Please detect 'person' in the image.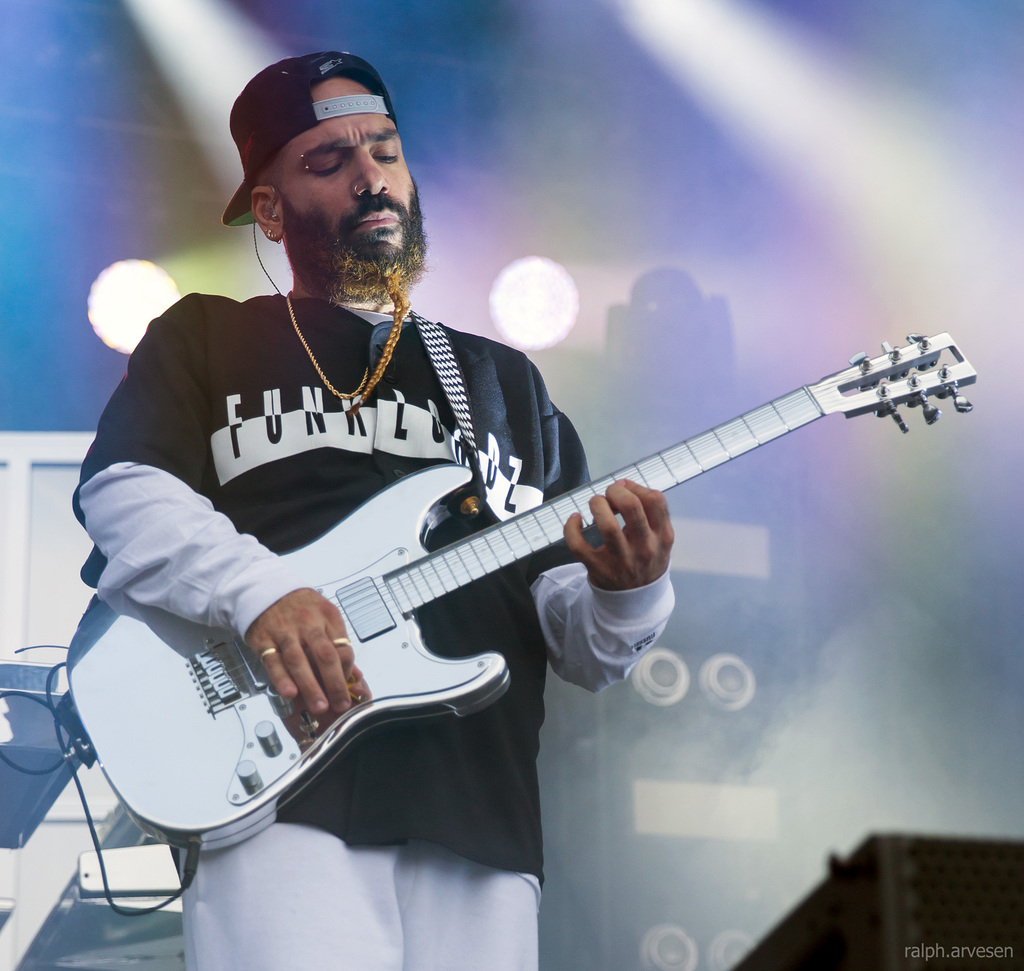
[96,114,704,886].
